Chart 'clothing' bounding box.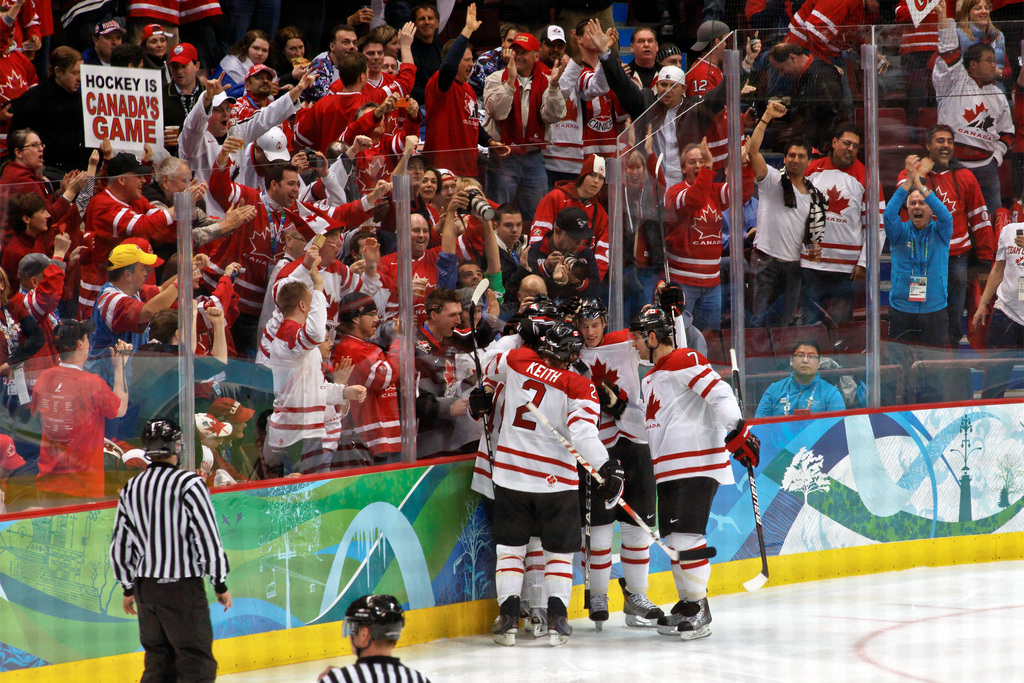
Charted: 115,434,225,673.
